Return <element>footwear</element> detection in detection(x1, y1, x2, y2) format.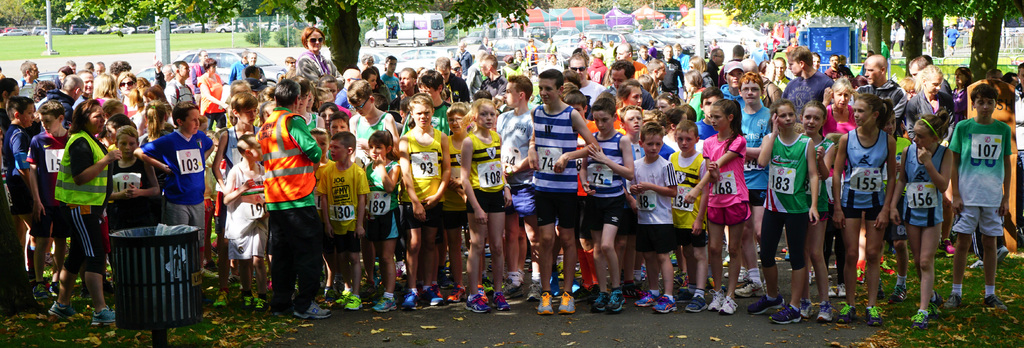
detection(334, 286, 350, 305).
